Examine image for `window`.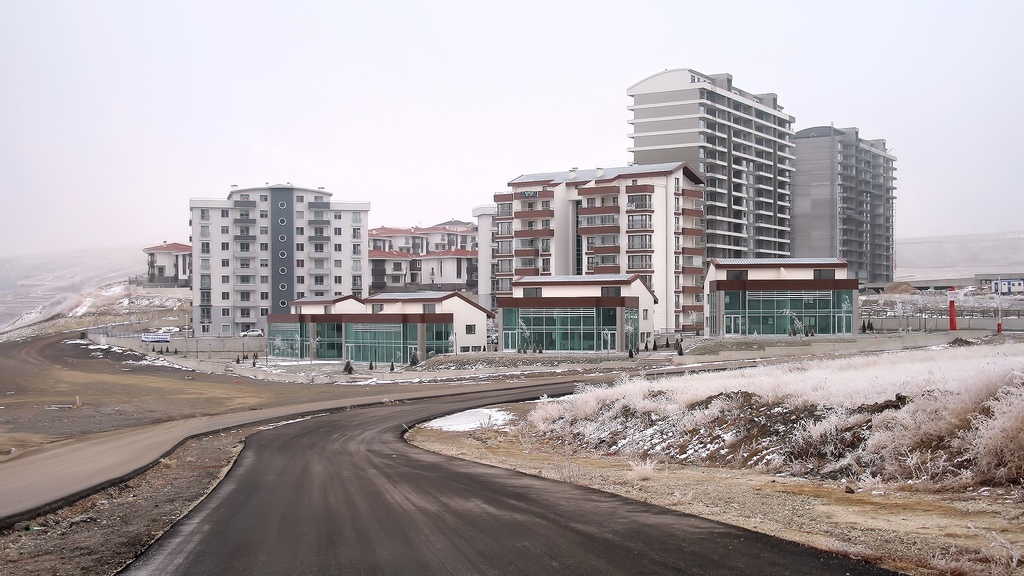
Examination result: left=221, top=227, right=229, bottom=235.
